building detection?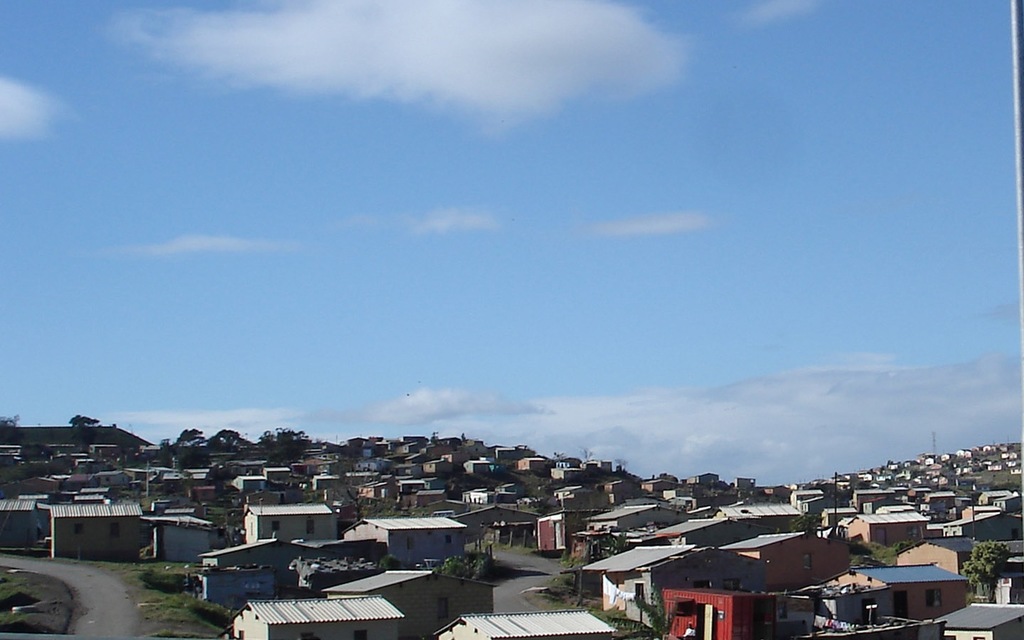
select_region(826, 555, 978, 619)
